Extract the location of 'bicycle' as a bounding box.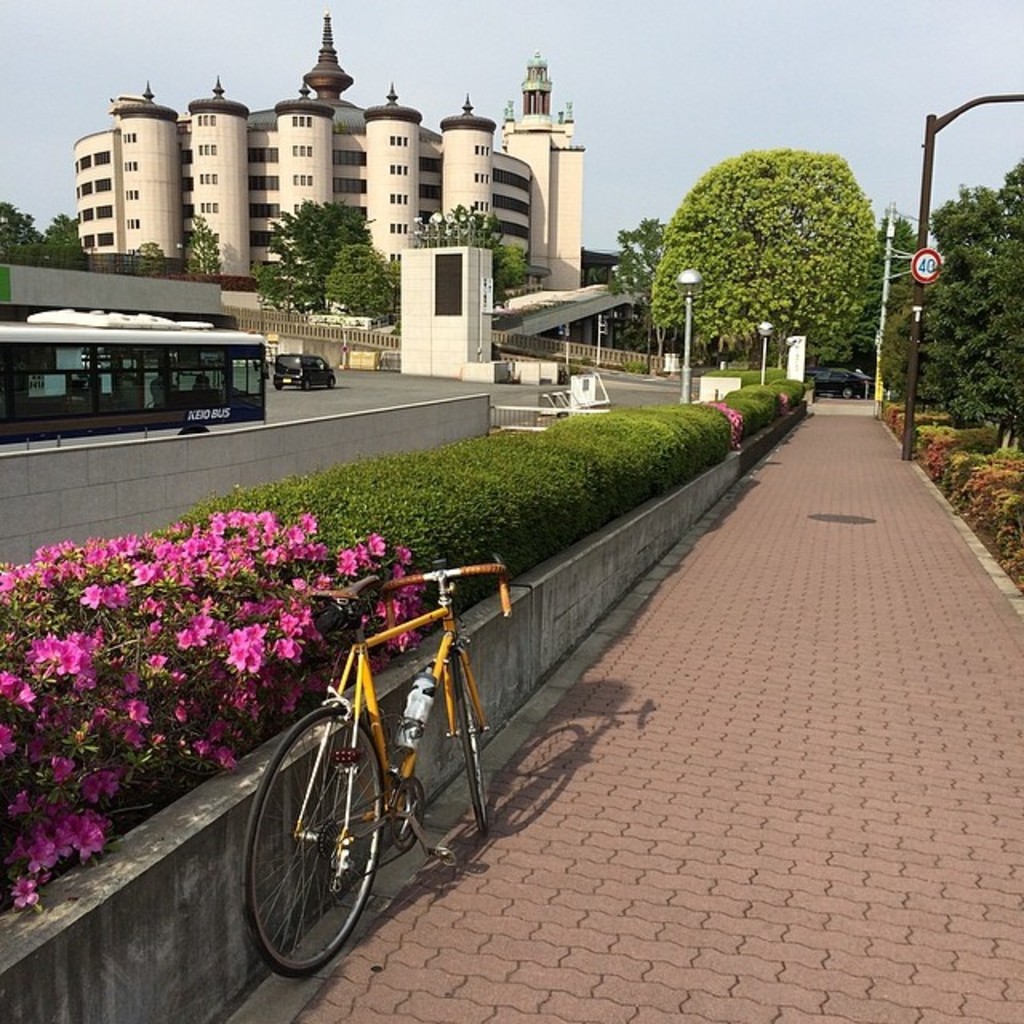
select_region(237, 538, 523, 987).
